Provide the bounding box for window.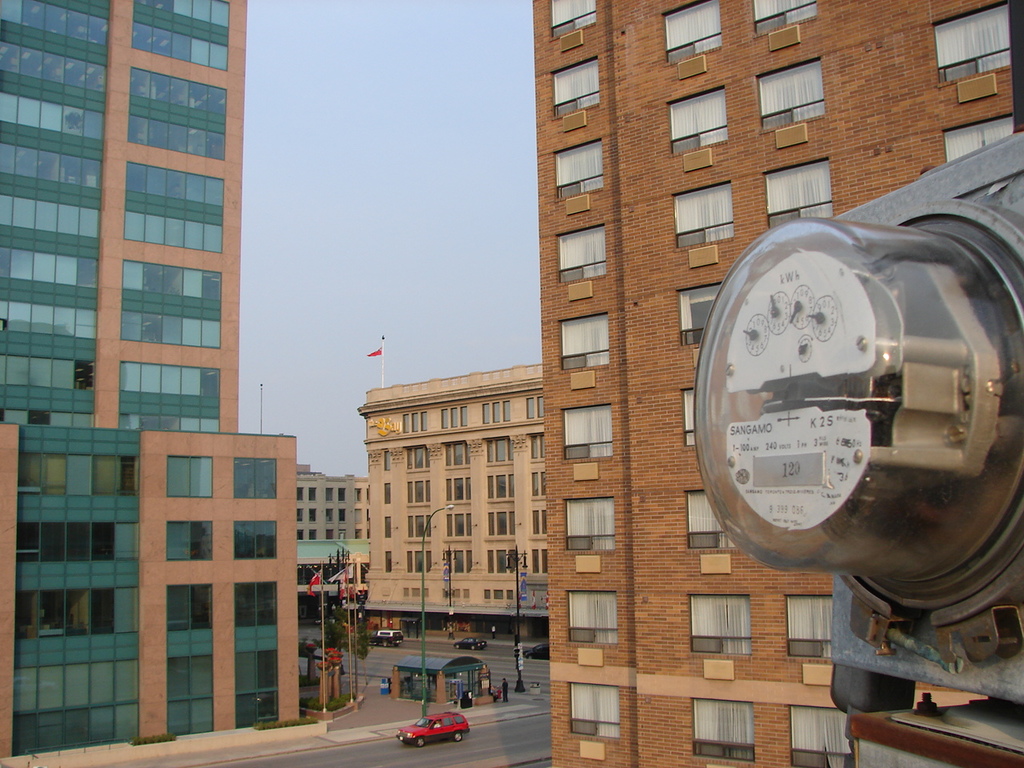
x1=447, y1=478, x2=471, y2=502.
